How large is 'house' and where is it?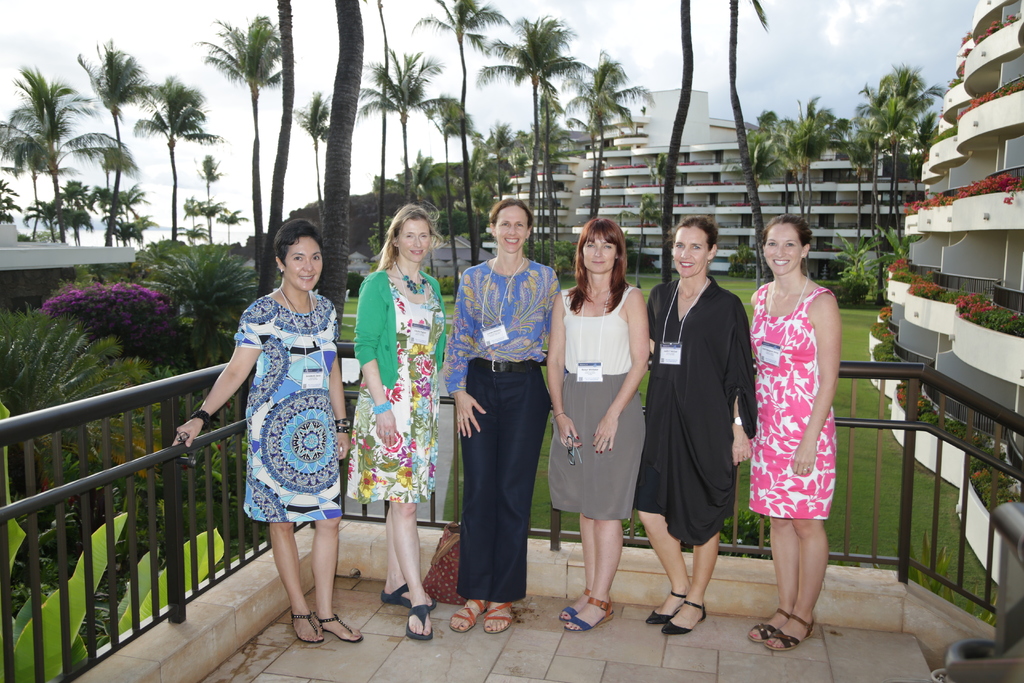
Bounding box: crop(504, 135, 581, 293).
